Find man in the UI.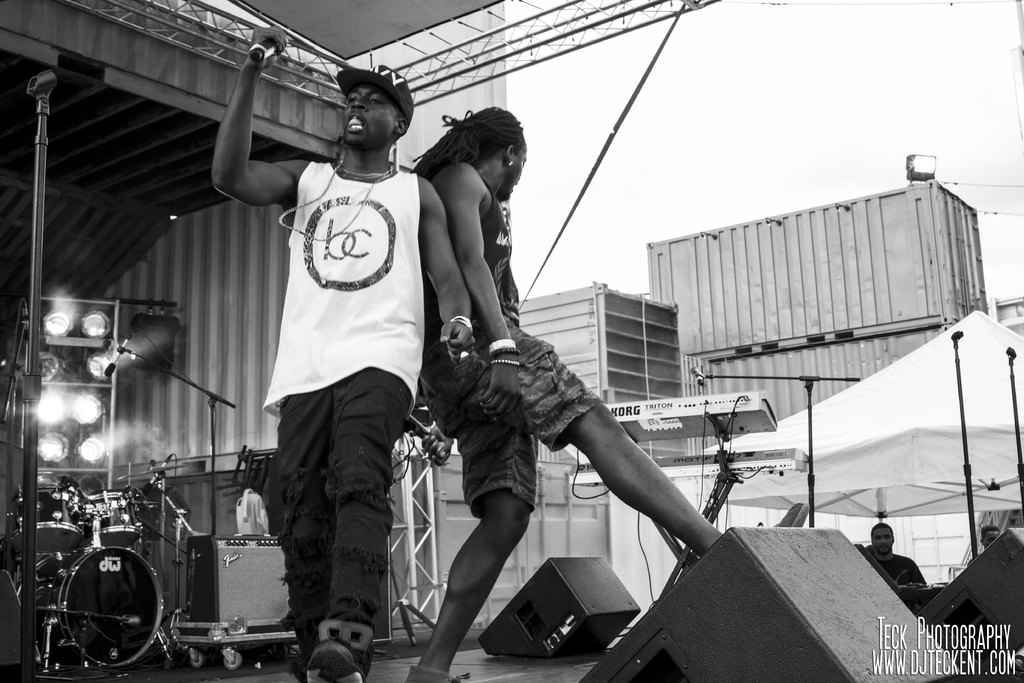
UI element at BBox(866, 516, 929, 588).
